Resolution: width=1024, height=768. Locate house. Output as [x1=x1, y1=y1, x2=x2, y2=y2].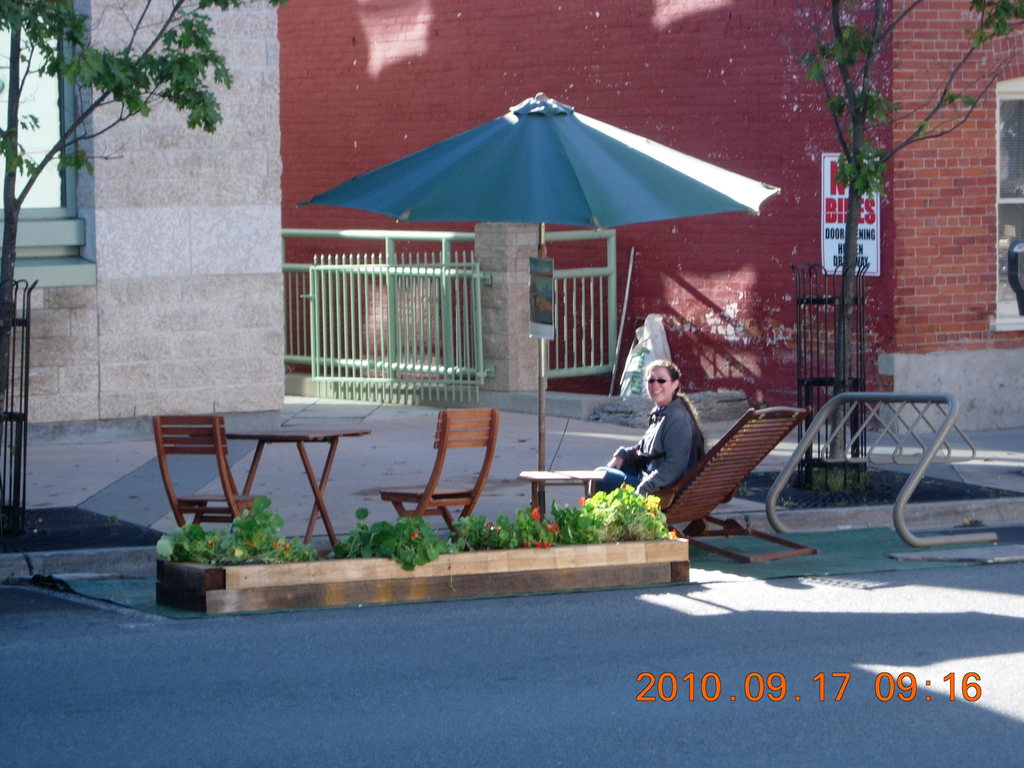
[x1=287, y1=0, x2=1023, y2=467].
